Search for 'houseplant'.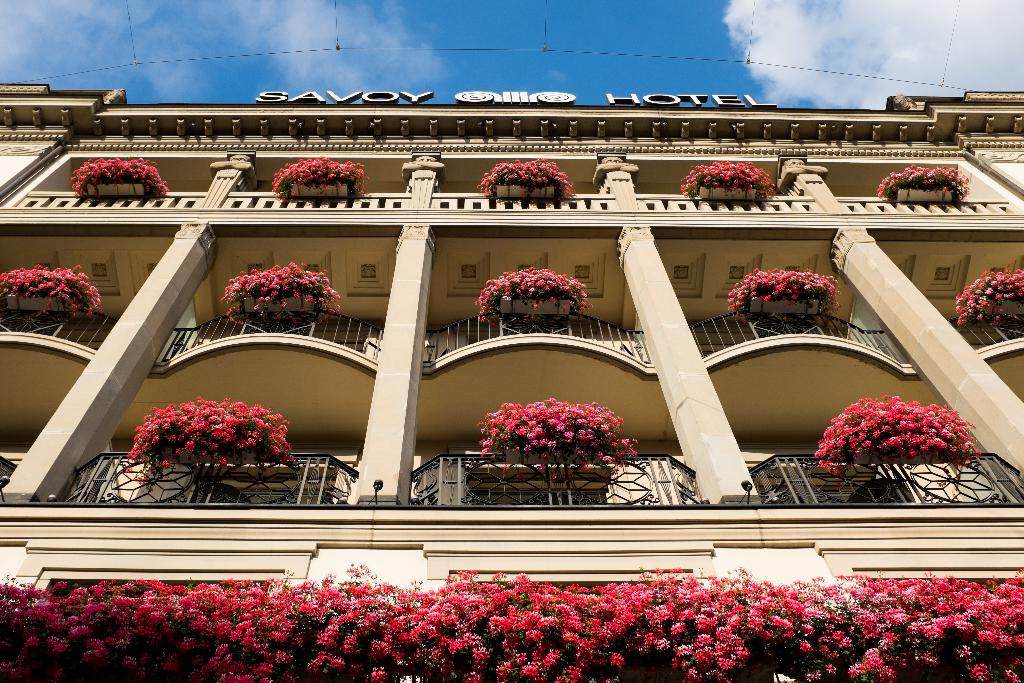
Found at bbox(950, 265, 1023, 327).
